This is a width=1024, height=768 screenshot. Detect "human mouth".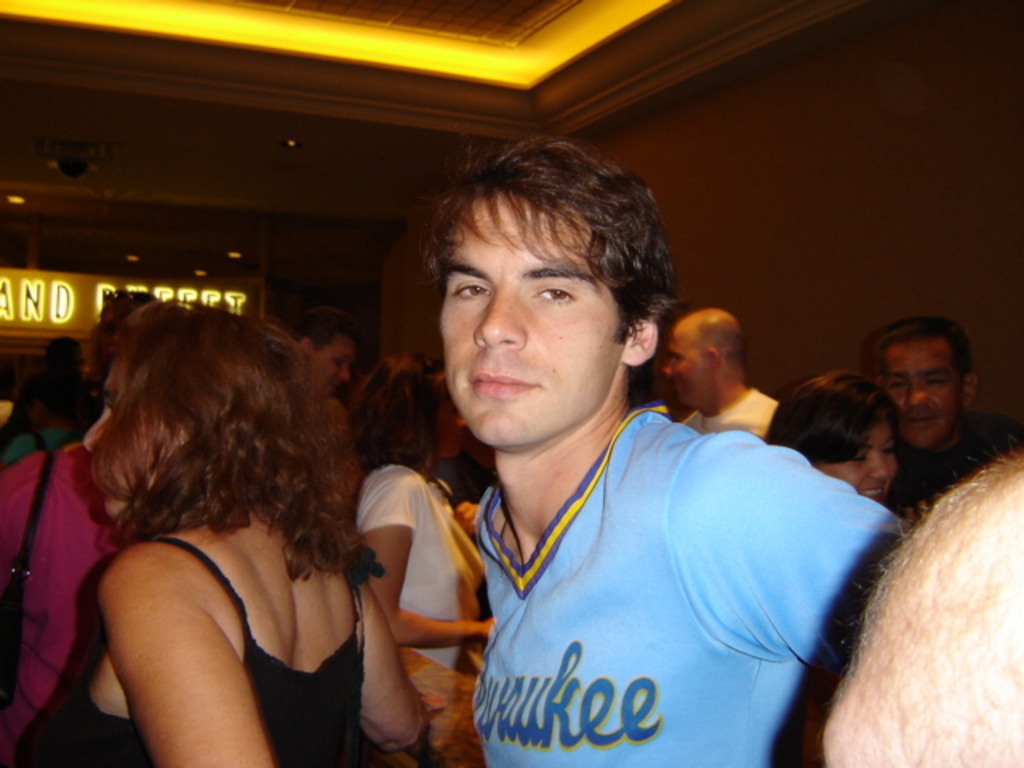
<bbox>323, 378, 342, 395</bbox>.
